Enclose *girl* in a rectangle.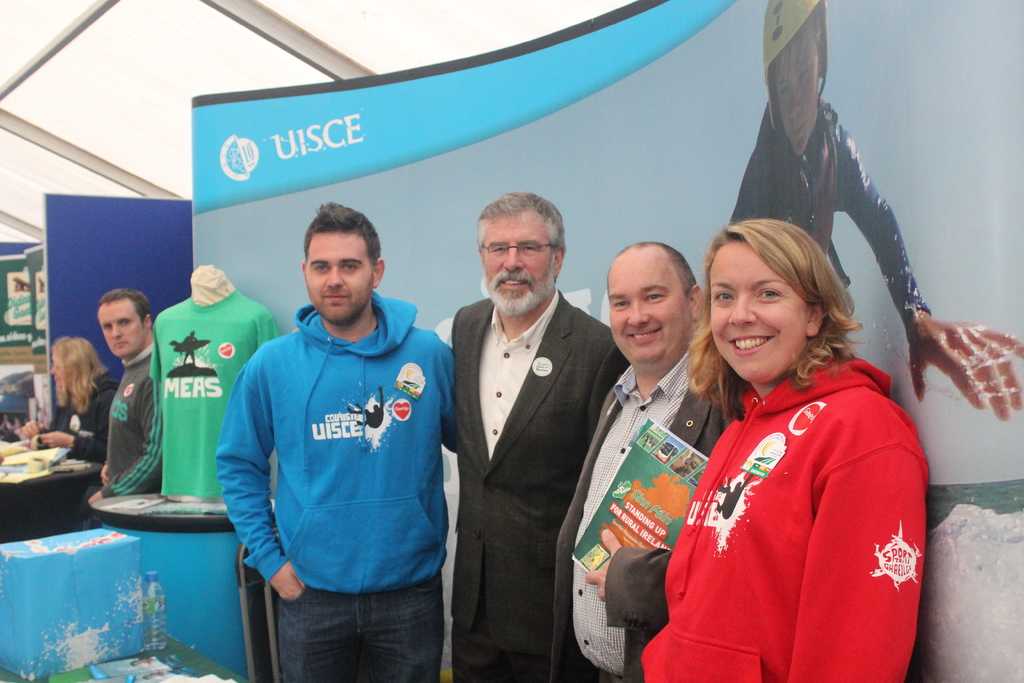
[left=22, top=323, right=120, bottom=468].
